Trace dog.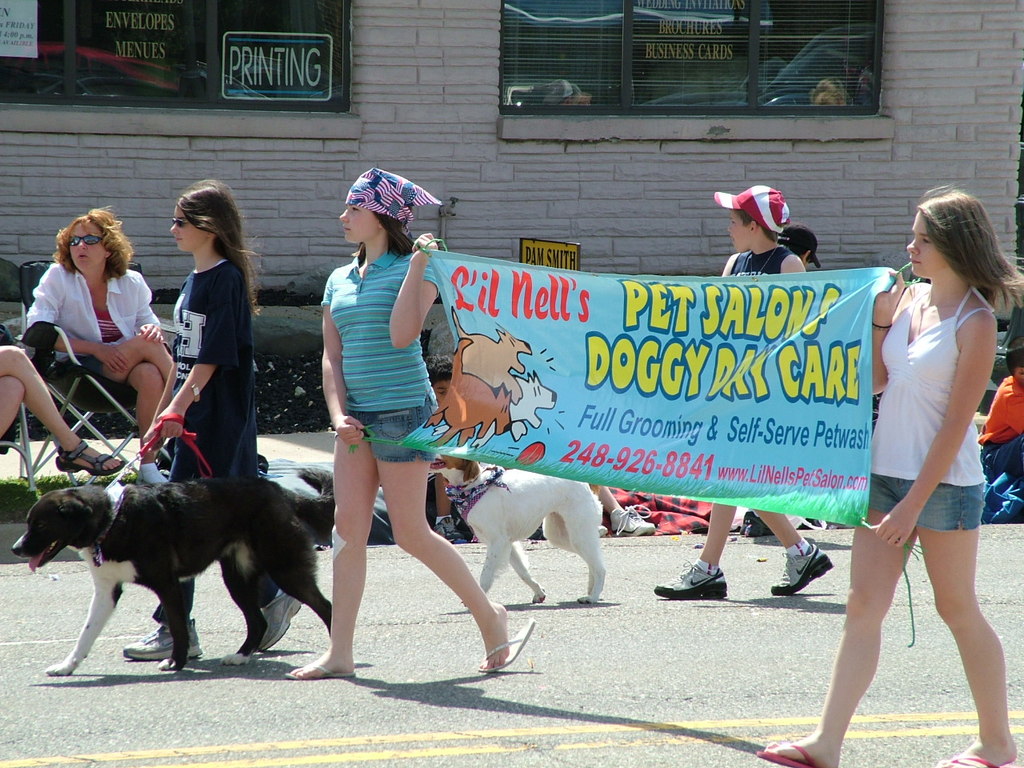
Traced to <region>427, 450, 607, 610</region>.
